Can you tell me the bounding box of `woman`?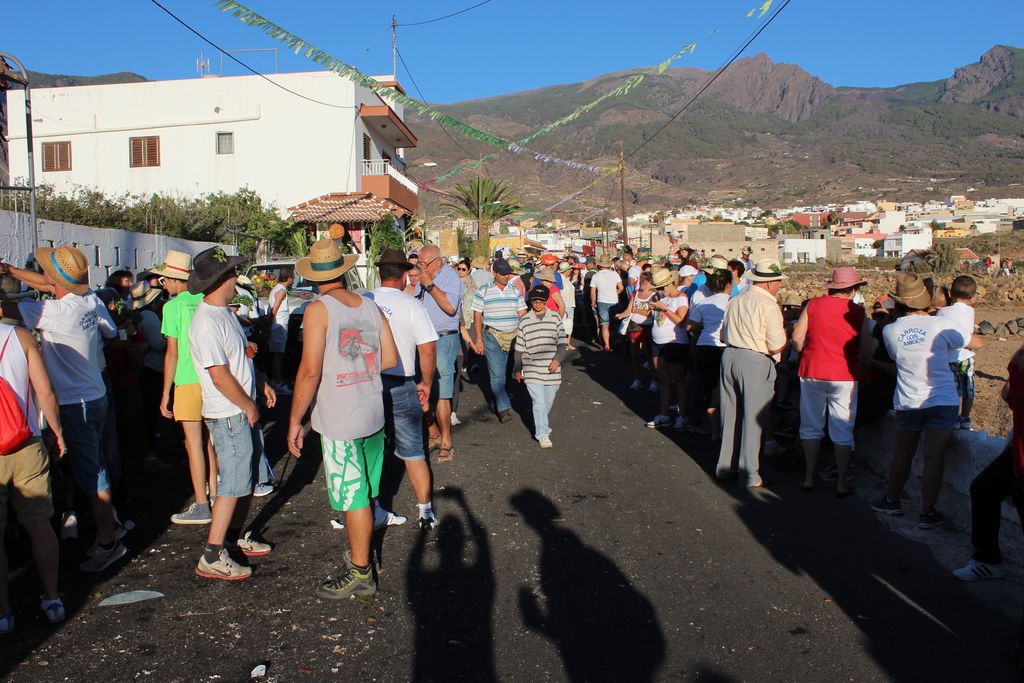
bbox(646, 266, 691, 427).
